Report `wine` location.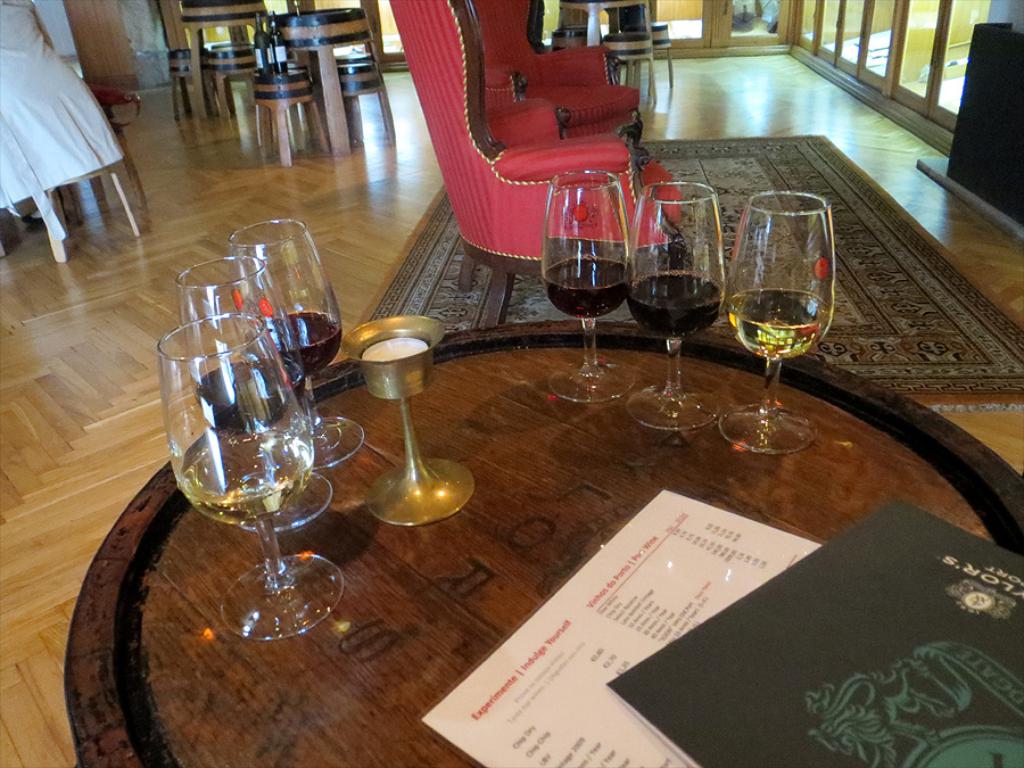
Report: (175, 432, 317, 527).
